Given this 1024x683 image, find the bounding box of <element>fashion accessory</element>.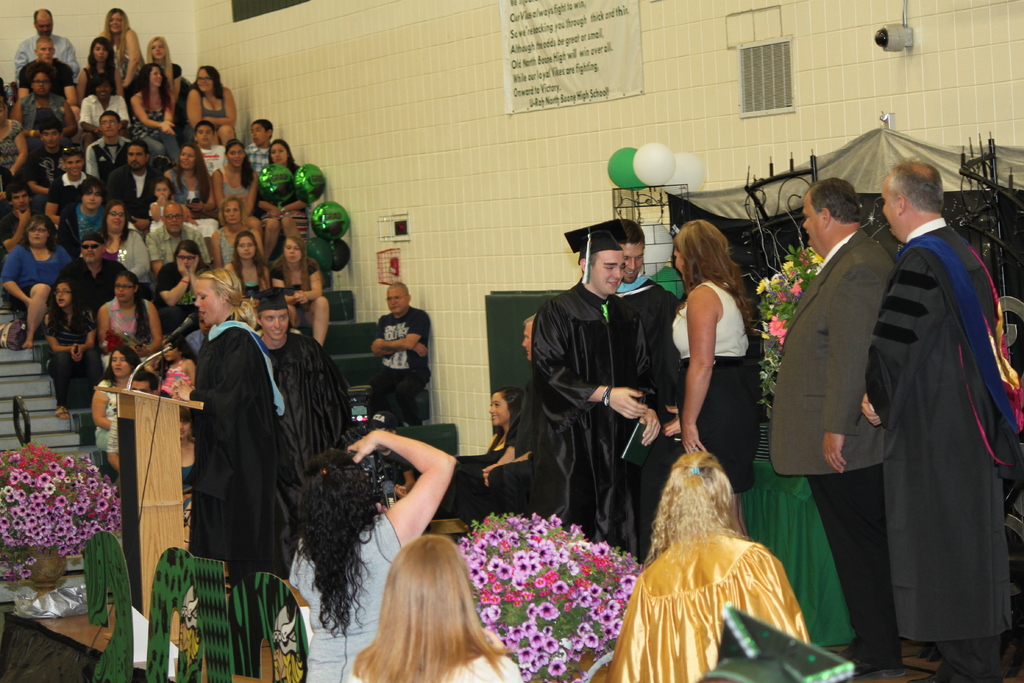
pyautogui.locateOnScreen(224, 138, 244, 145).
